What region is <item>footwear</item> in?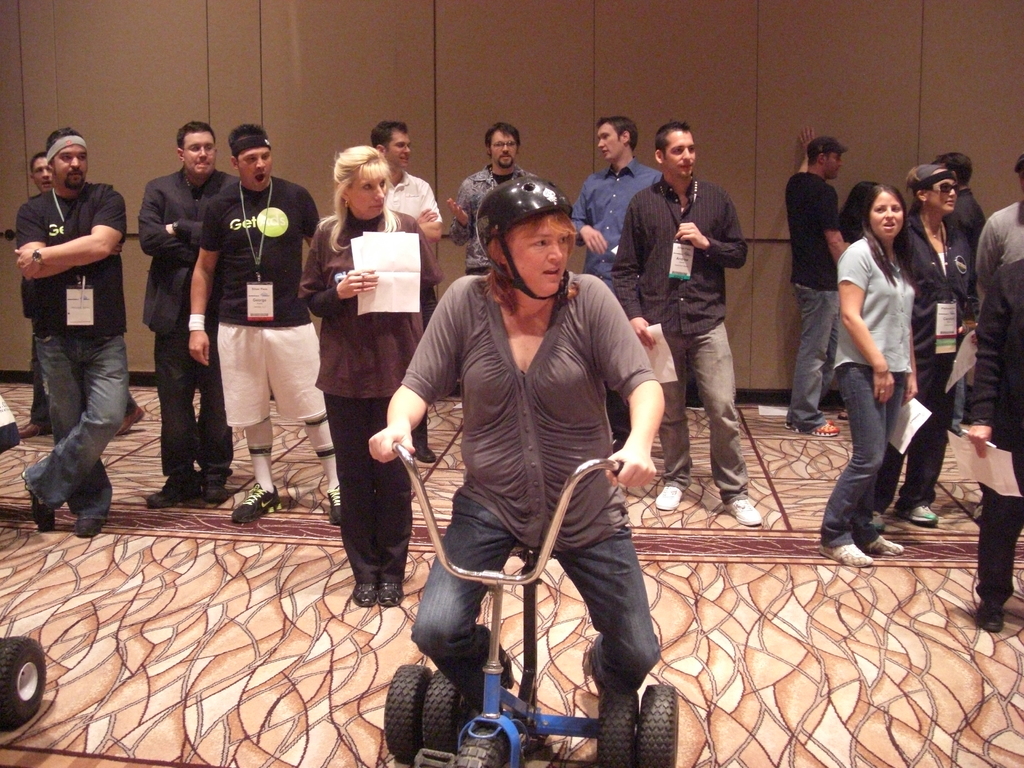
x1=975 y1=604 x2=1005 y2=630.
